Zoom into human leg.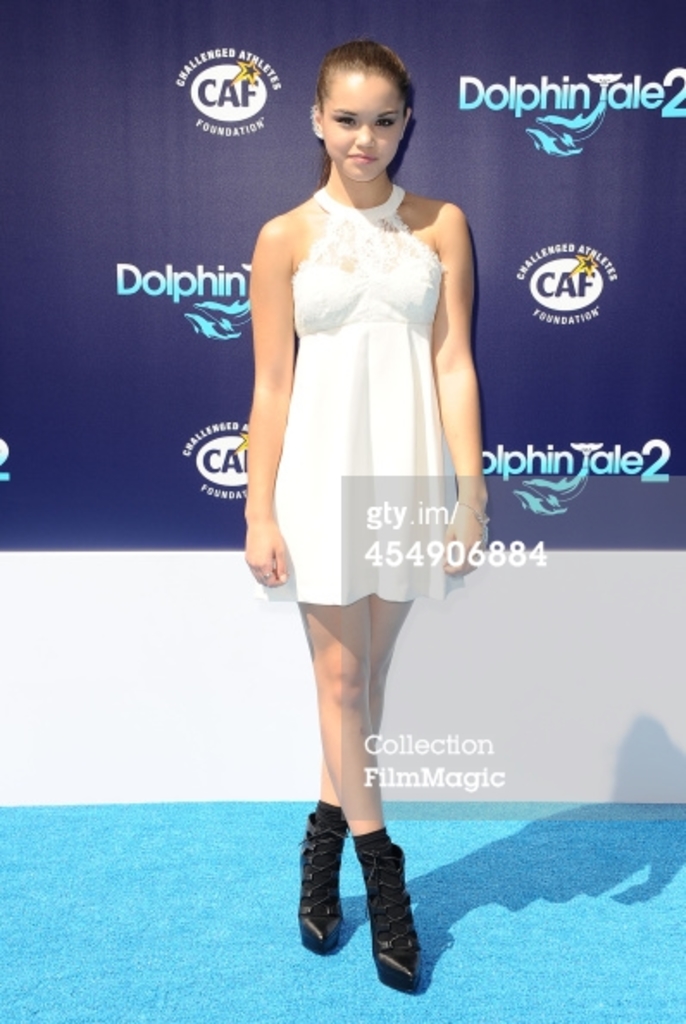
Zoom target: <bbox>264, 426, 436, 990</bbox>.
